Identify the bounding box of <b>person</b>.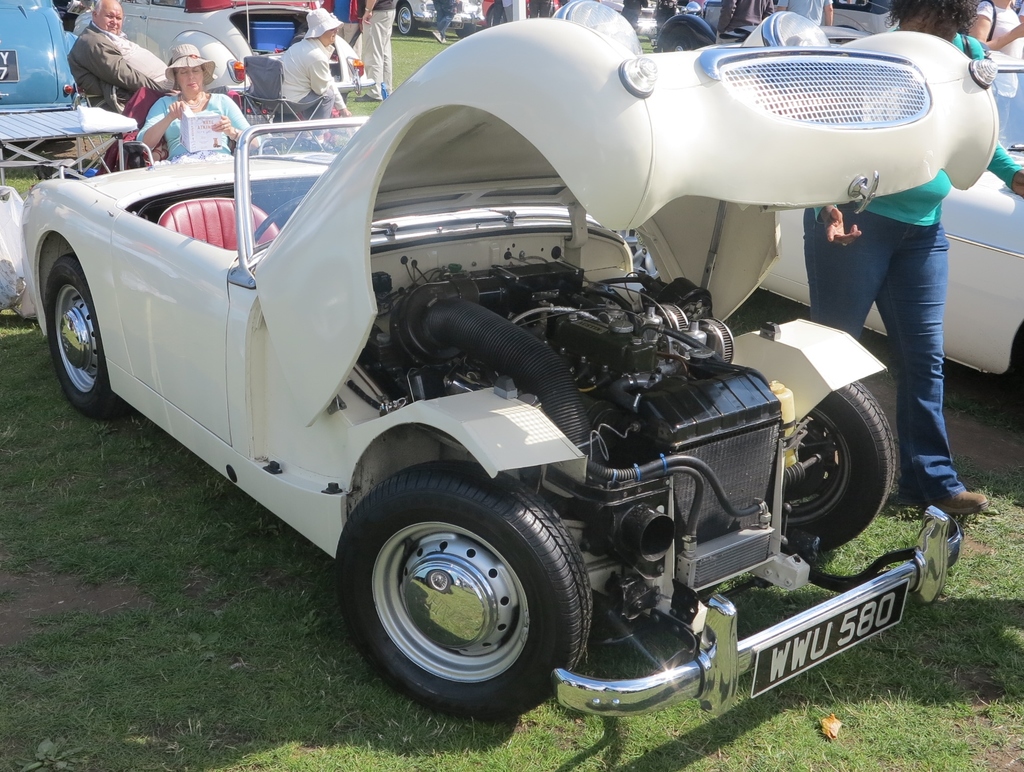
left=132, top=42, right=264, bottom=164.
